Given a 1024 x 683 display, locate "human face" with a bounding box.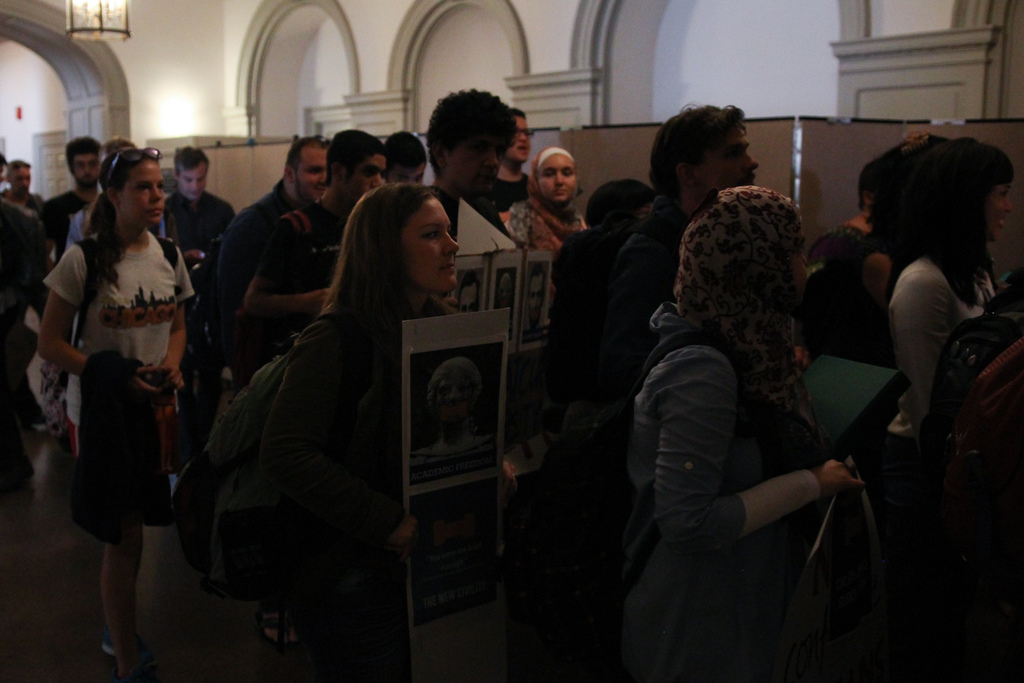
Located: x1=118 y1=158 x2=168 y2=234.
